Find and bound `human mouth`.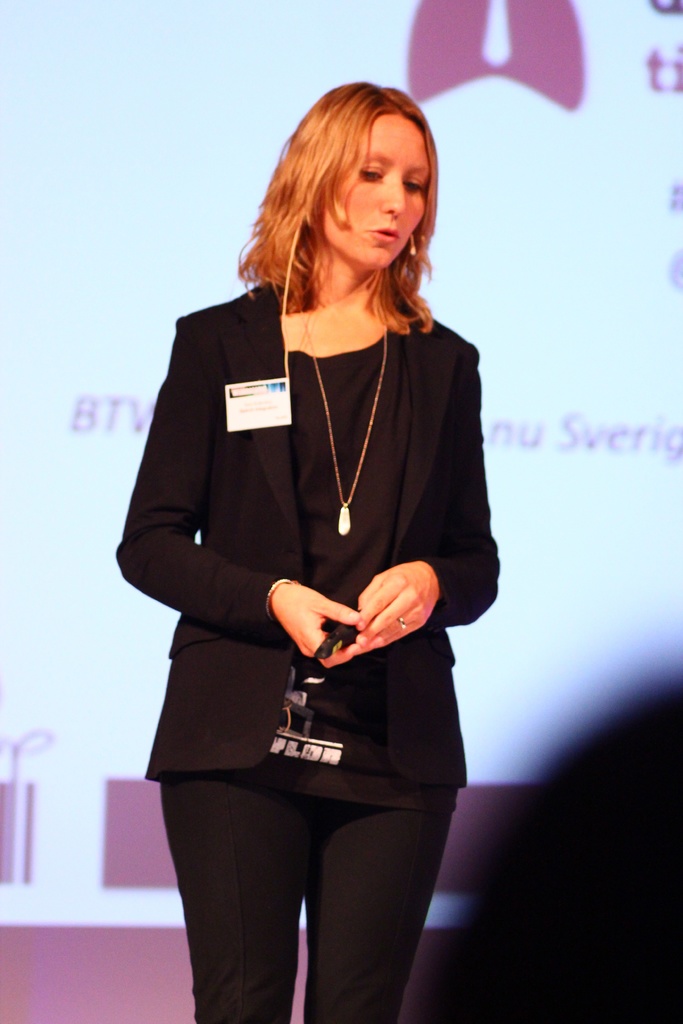
Bound: (left=368, top=228, right=399, bottom=241).
